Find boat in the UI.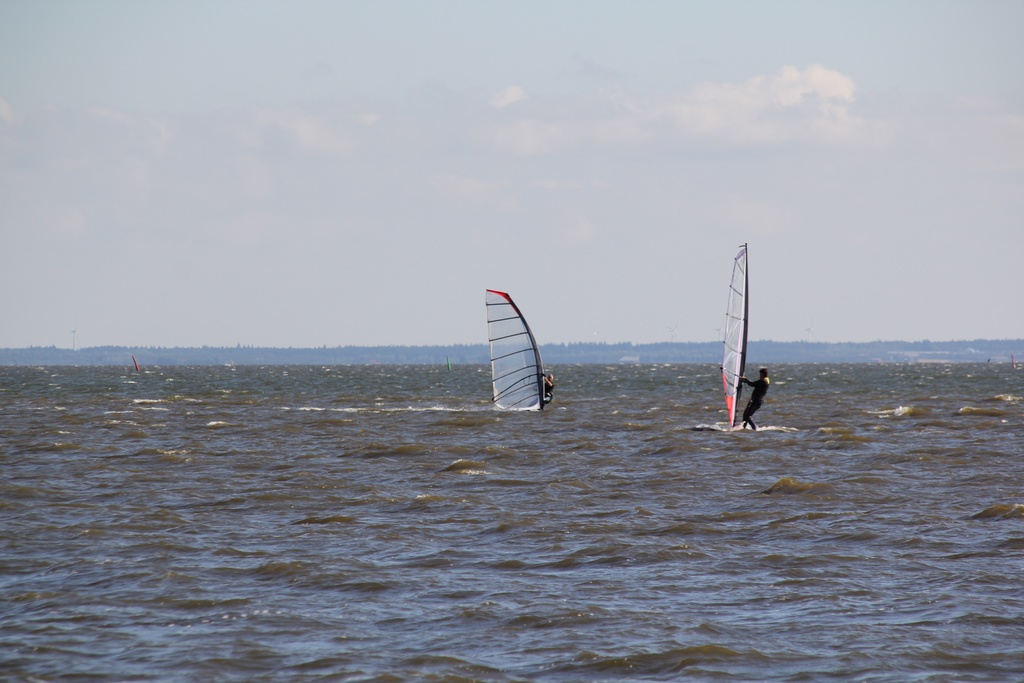
UI element at (708,256,787,442).
